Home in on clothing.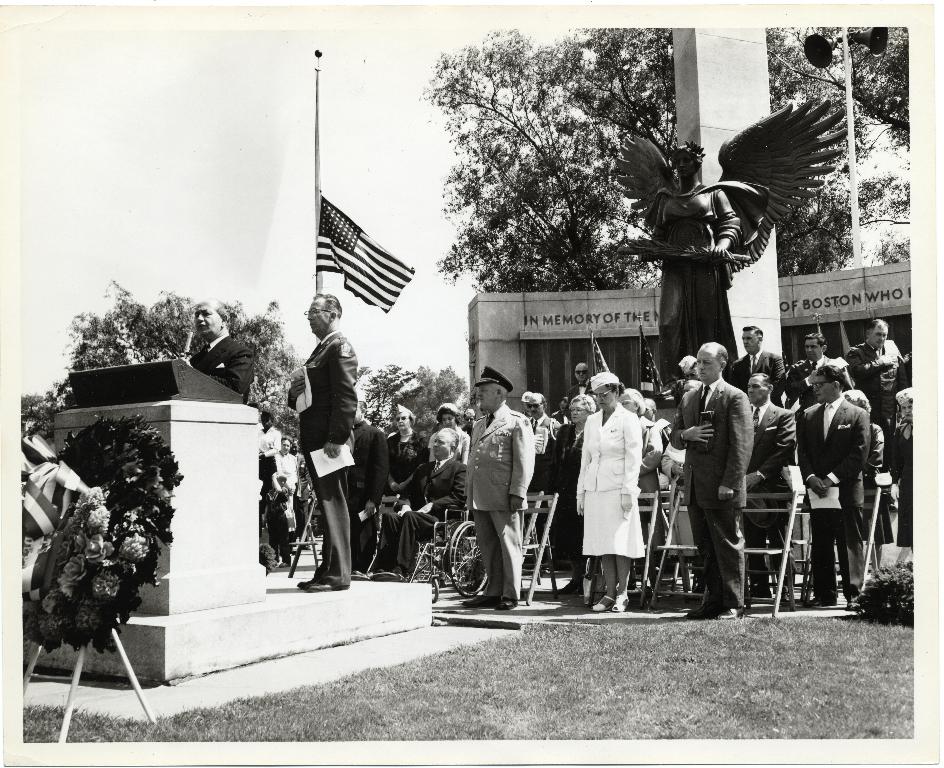
Homed in at bbox=[796, 403, 870, 599].
